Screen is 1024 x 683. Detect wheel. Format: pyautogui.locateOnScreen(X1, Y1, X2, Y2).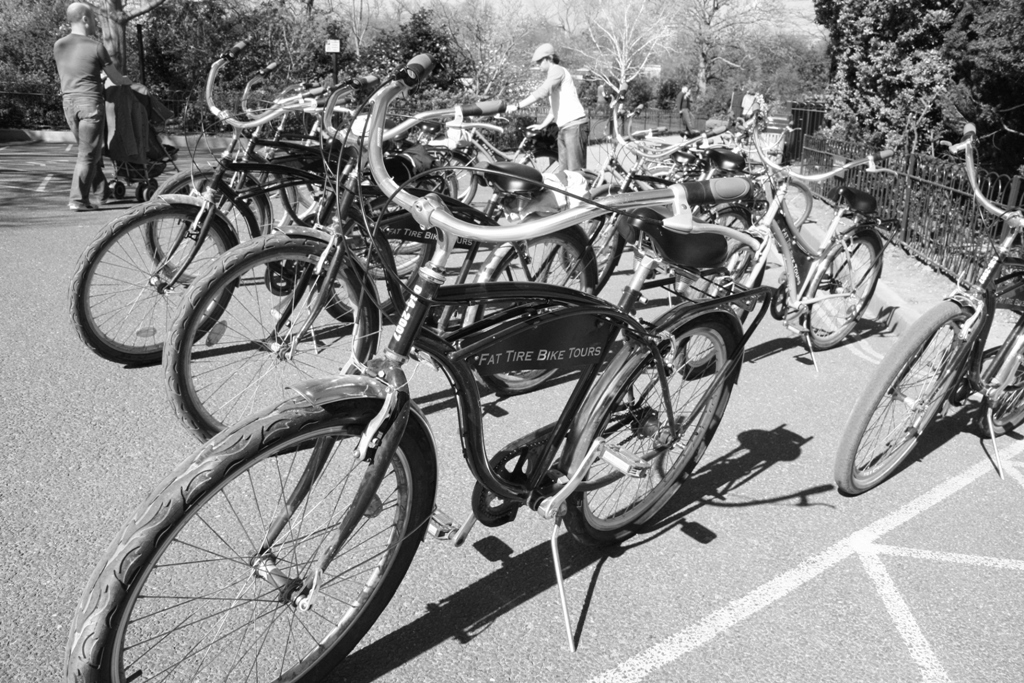
pyautogui.locateOnScreen(106, 183, 124, 204).
